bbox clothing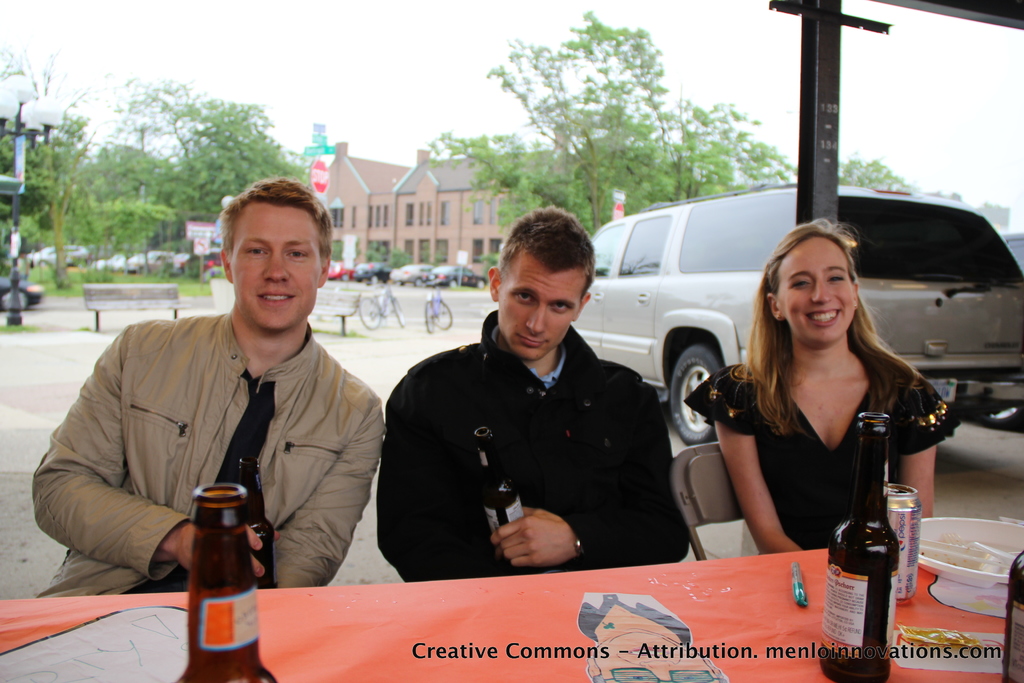
locate(676, 325, 957, 553)
